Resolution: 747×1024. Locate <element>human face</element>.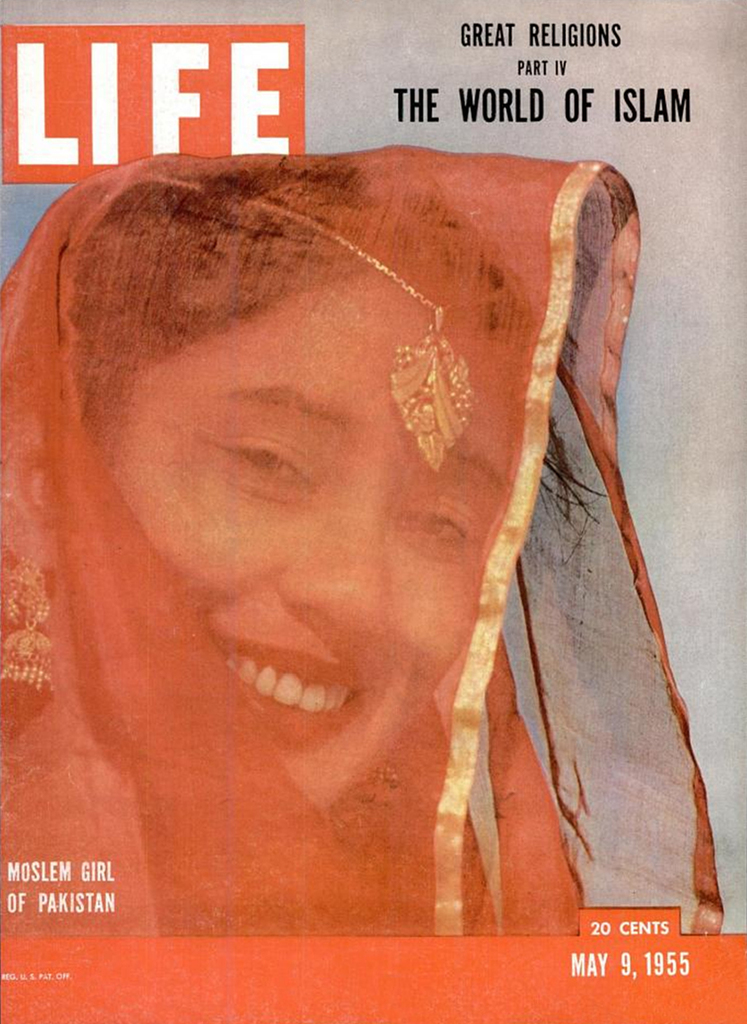
<box>107,264,508,803</box>.
